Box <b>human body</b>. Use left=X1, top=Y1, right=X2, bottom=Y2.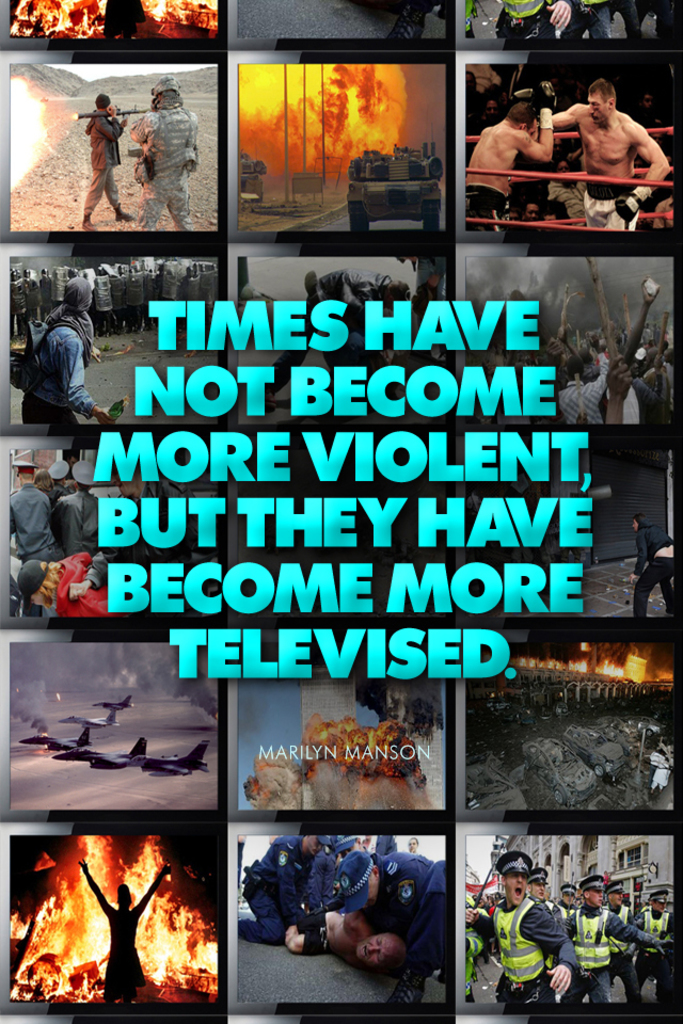
left=259, top=273, right=411, bottom=415.
